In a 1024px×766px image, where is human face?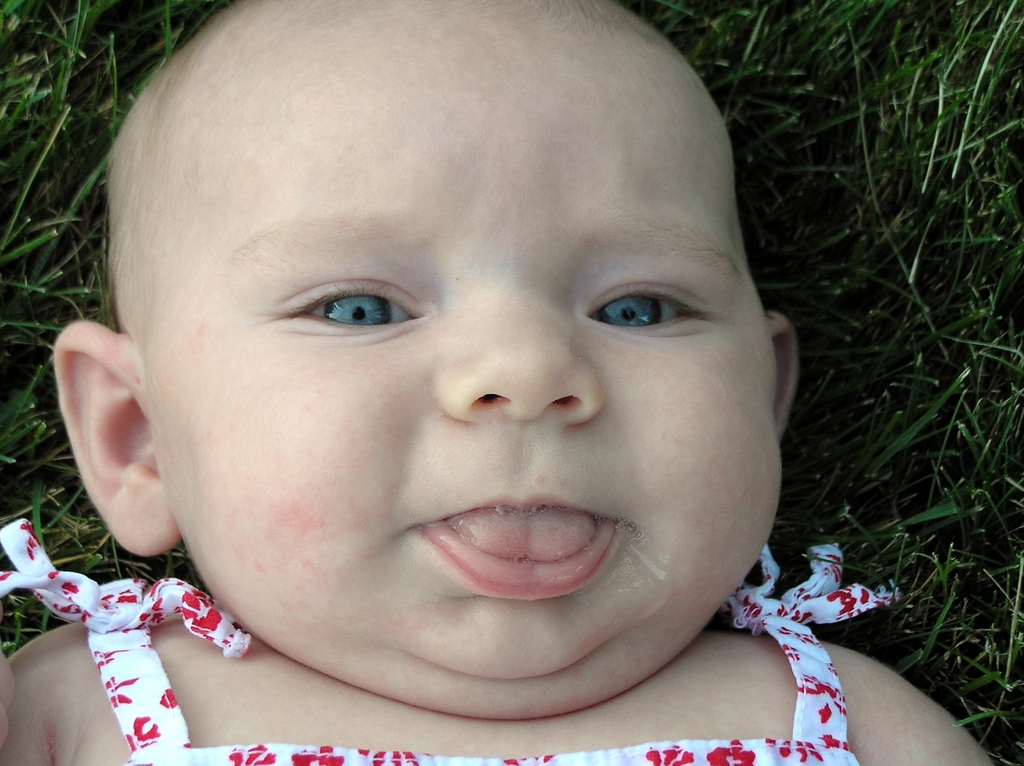
bbox=[156, 0, 776, 708].
